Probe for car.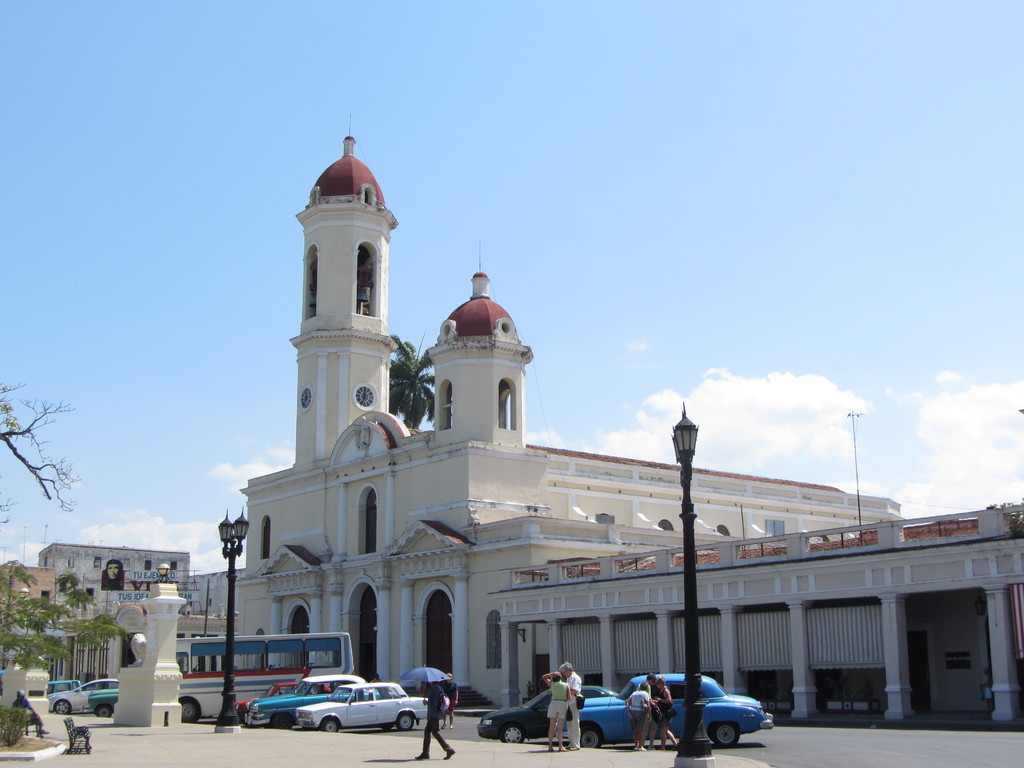
Probe result: [left=253, top=674, right=364, bottom=725].
